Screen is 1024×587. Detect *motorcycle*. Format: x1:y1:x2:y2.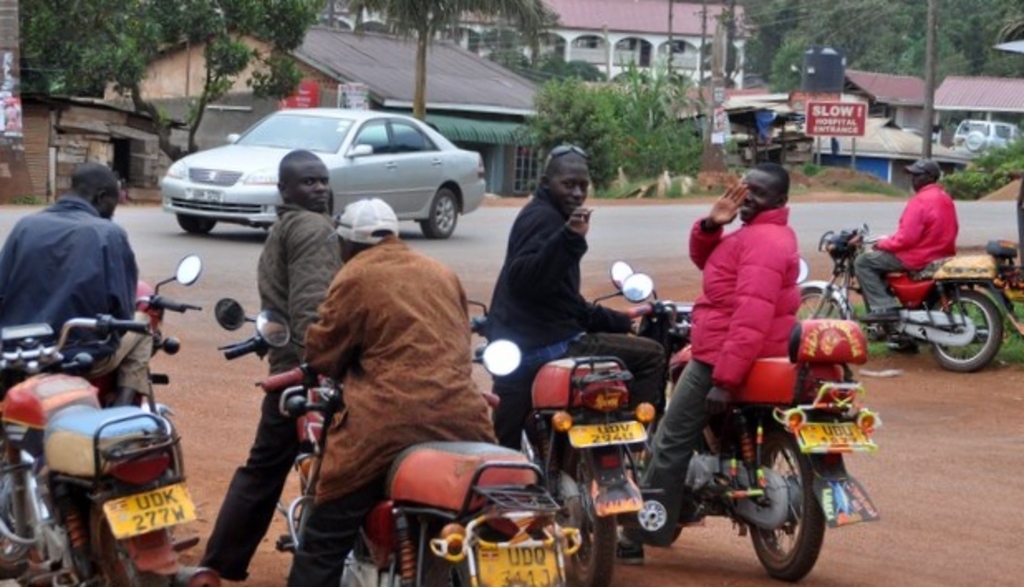
98:255:204:478.
